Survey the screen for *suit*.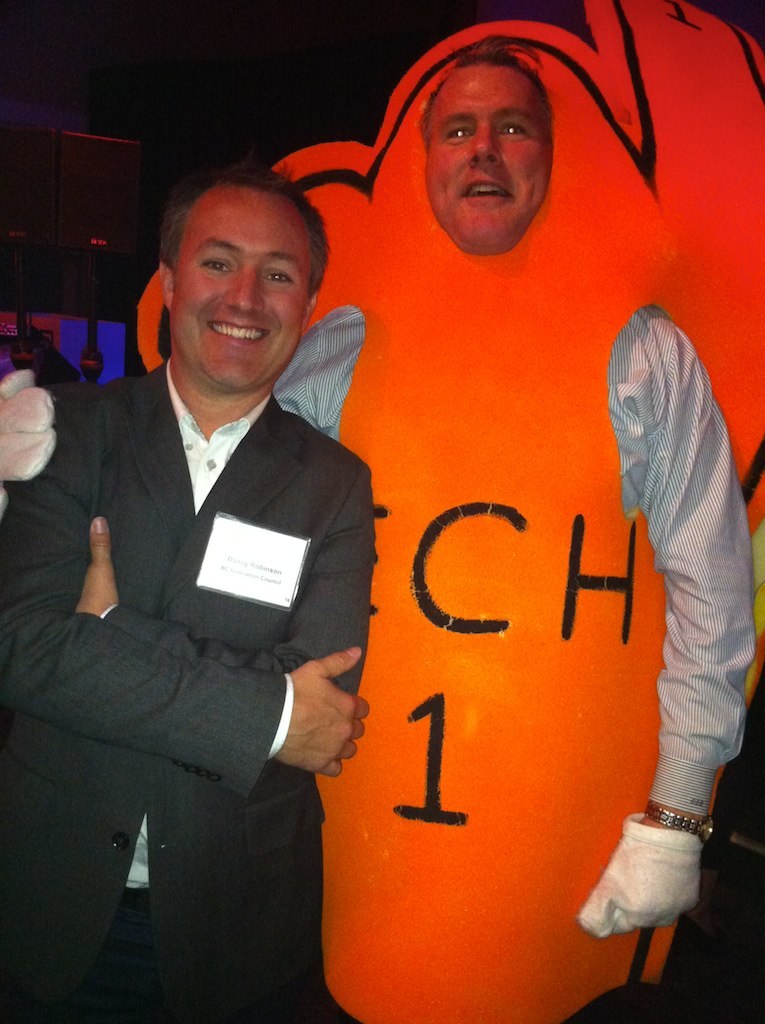
Survey found: box=[28, 268, 388, 1016].
